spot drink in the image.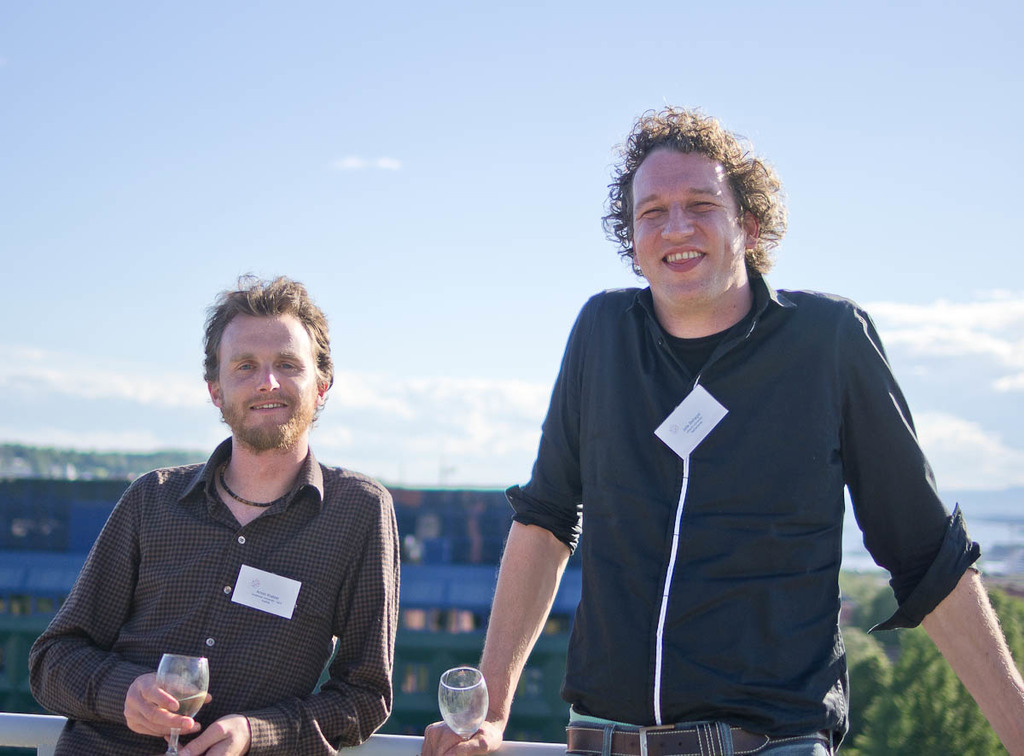
drink found at (179, 688, 207, 717).
